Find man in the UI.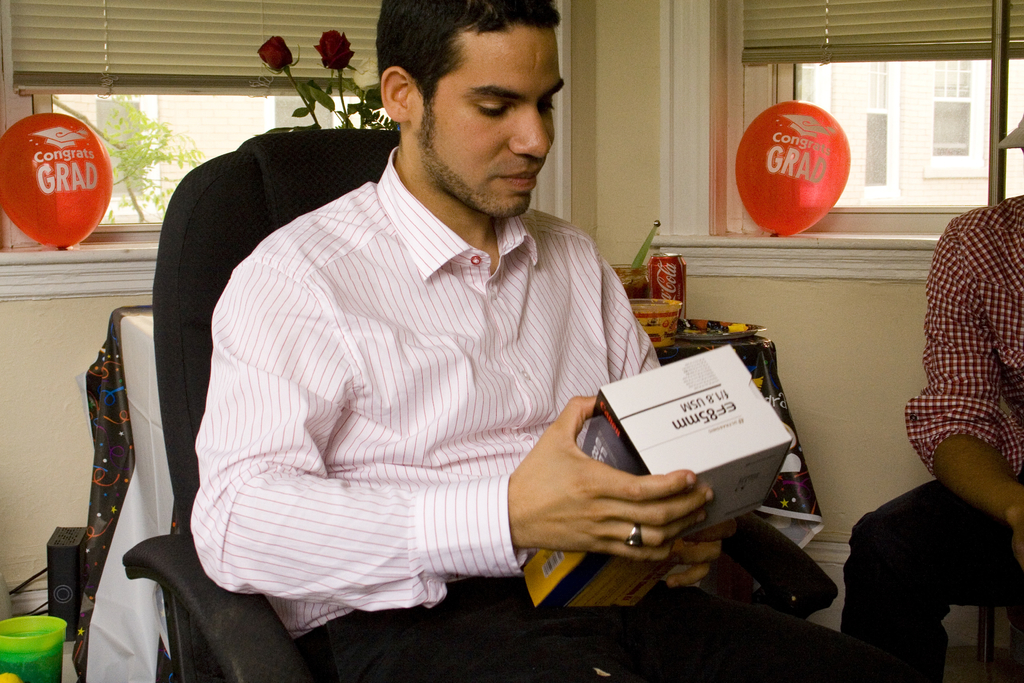
UI element at 836, 187, 1023, 682.
